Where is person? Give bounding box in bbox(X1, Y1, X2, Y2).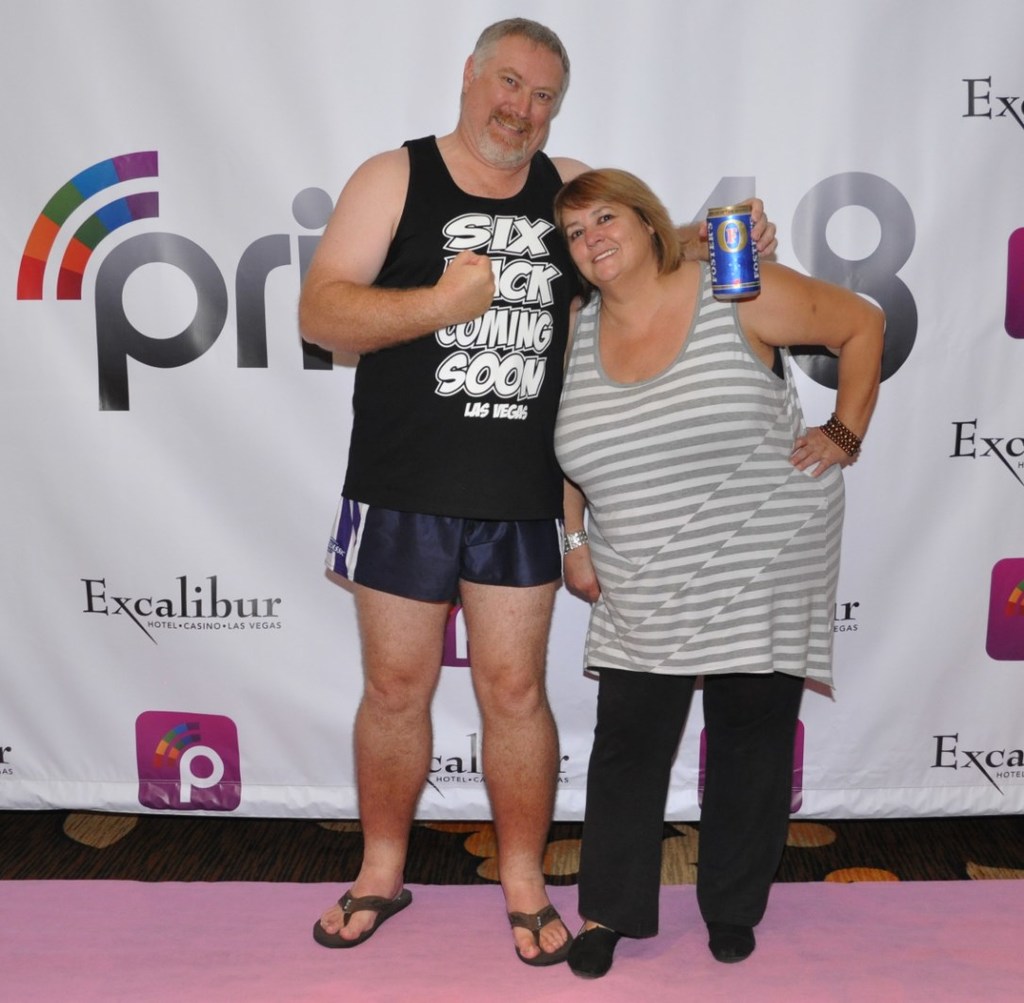
bbox(553, 169, 882, 978).
